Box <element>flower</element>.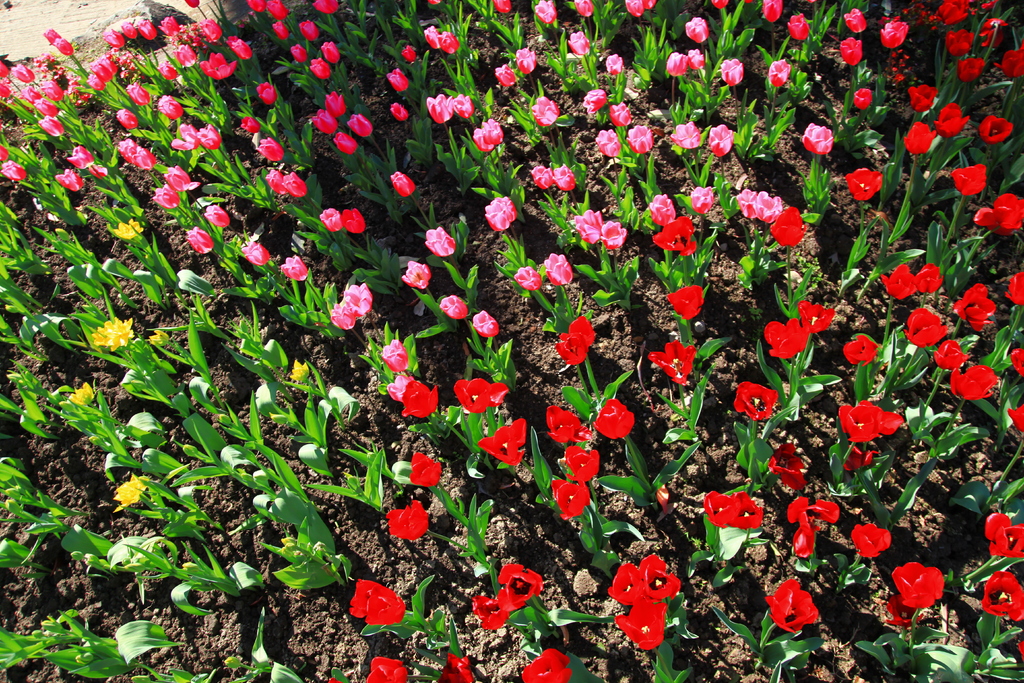
593 397 632 441.
